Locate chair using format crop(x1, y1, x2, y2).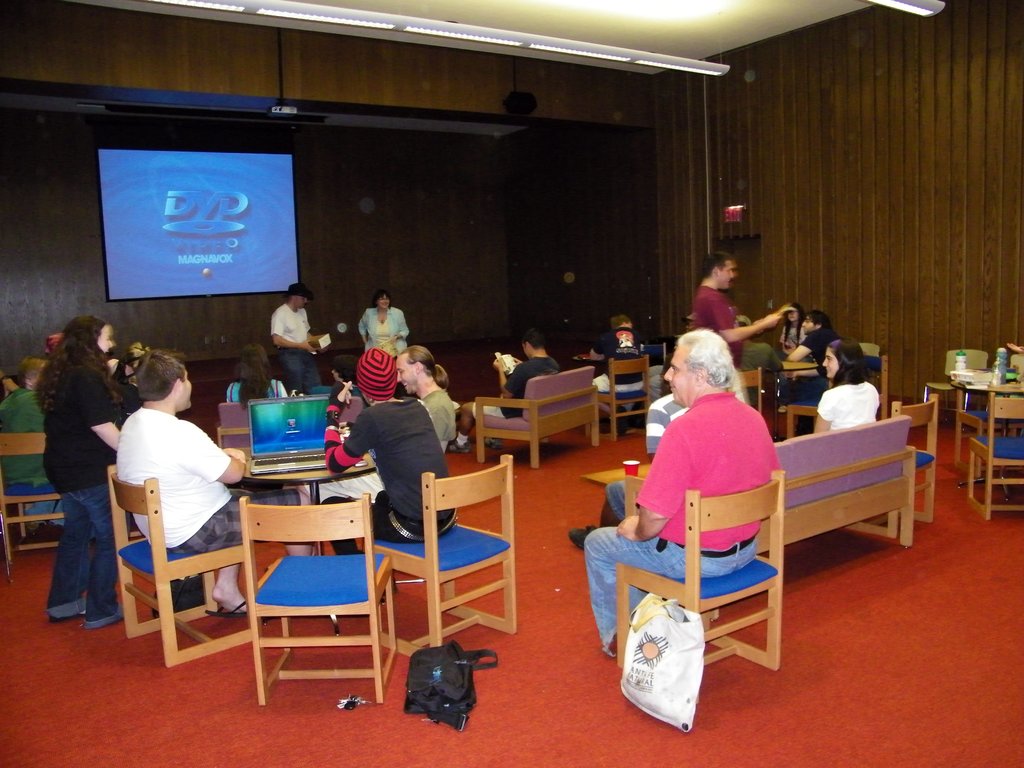
crop(593, 355, 653, 442).
